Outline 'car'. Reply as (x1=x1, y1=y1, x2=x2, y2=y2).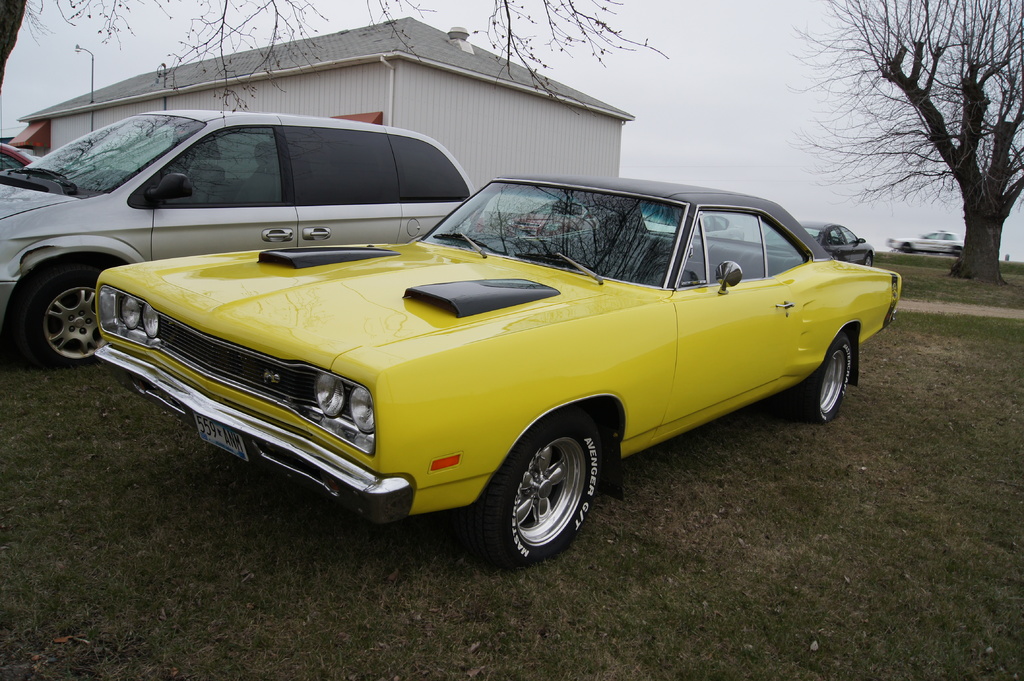
(x1=0, y1=138, x2=37, y2=173).
